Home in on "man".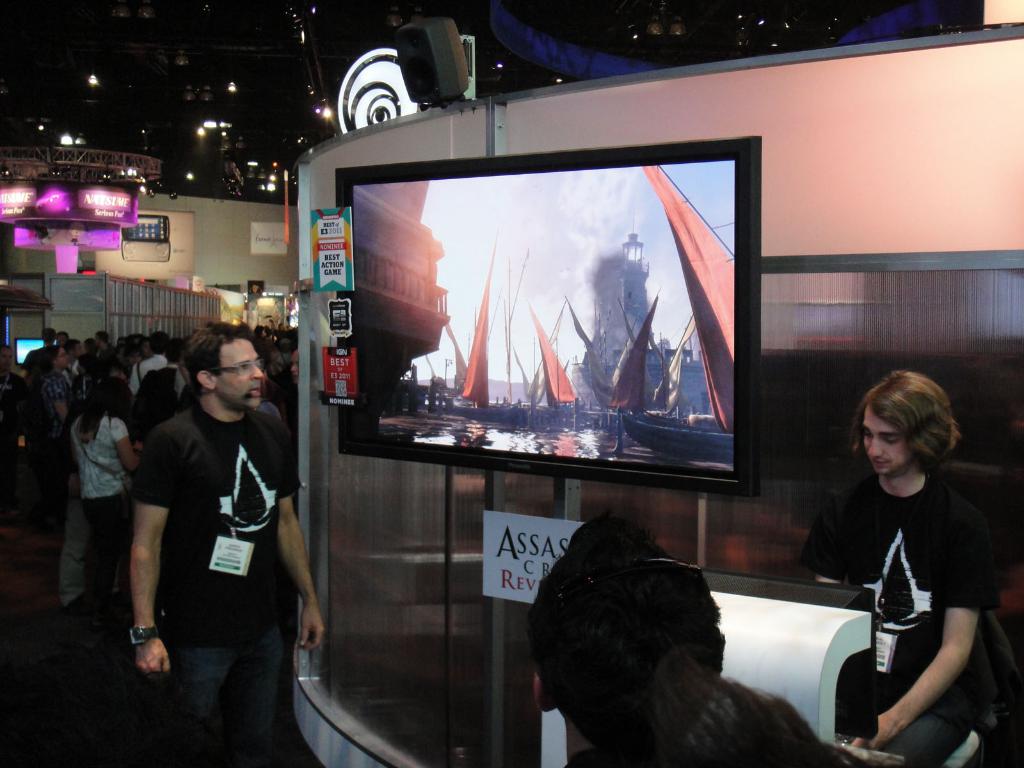
Homed in at box(794, 367, 1004, 767).
